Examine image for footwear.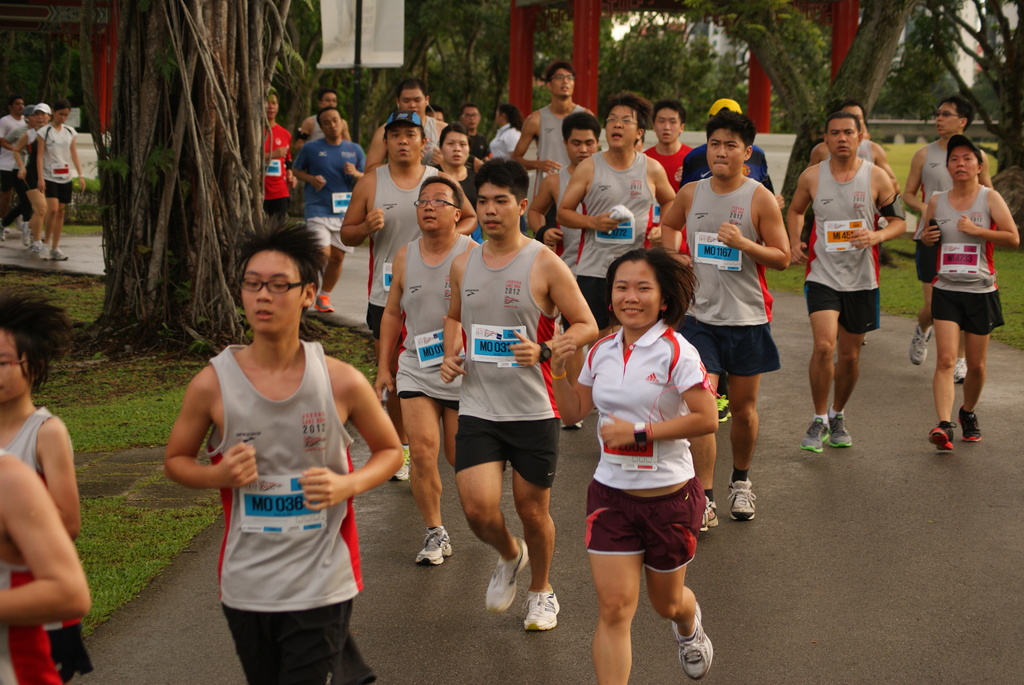
Examination result: <bbox>701, 496, 719, 531</bbox>.
